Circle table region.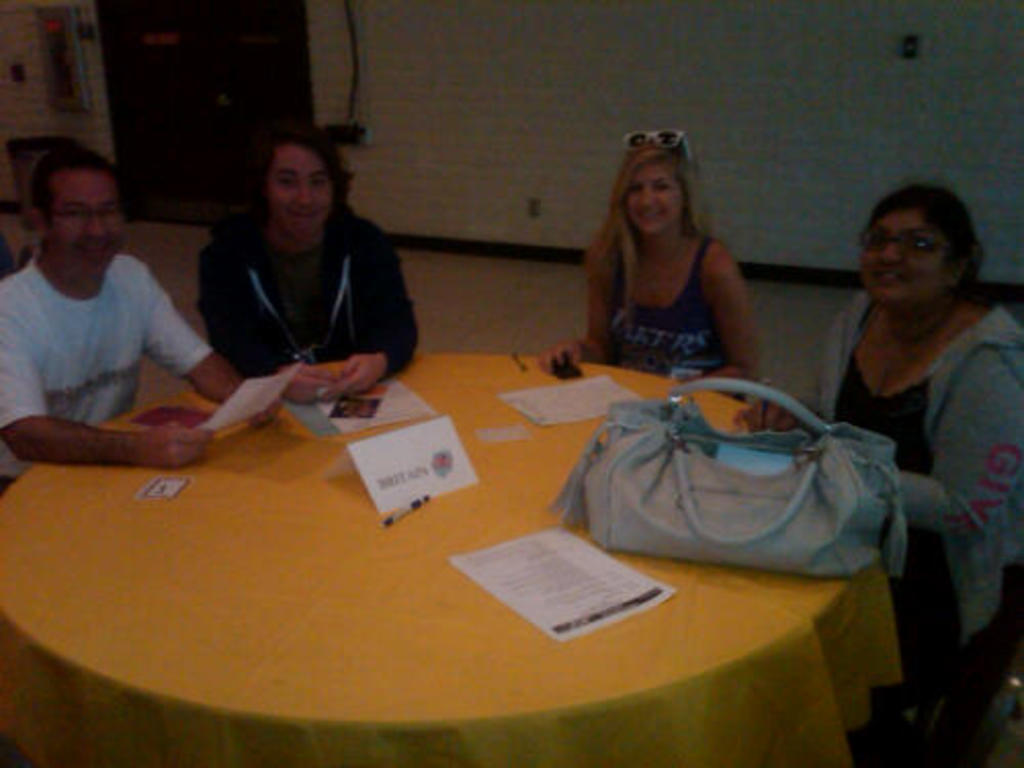
Region: {"left": 0, "top": 338, "right": 881, "bottom": 760}.
